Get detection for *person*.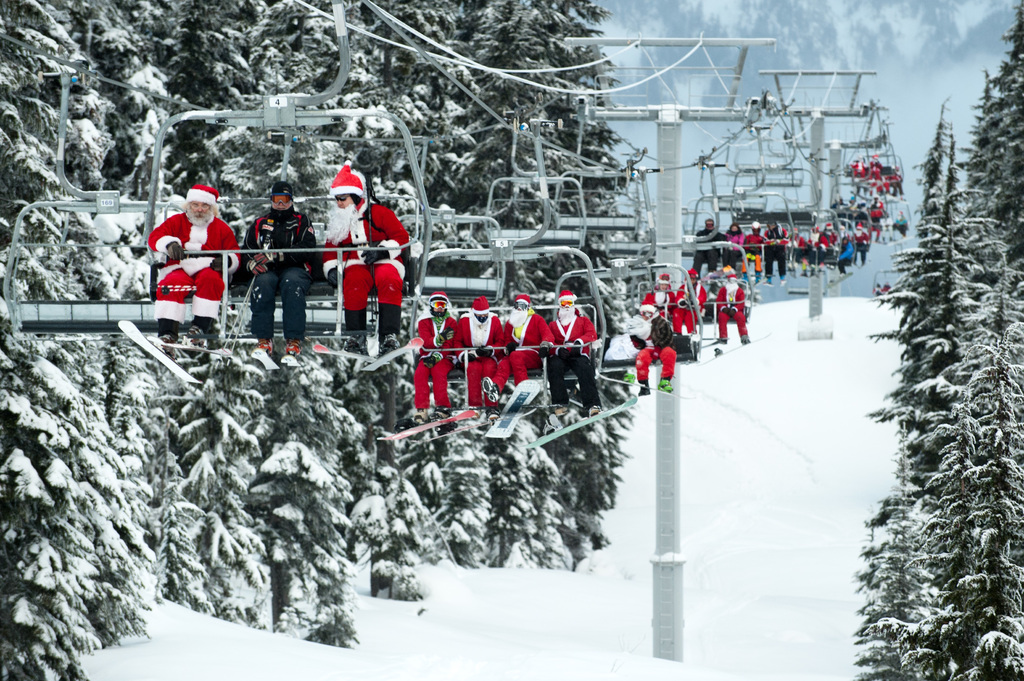
Detection: [410,287,465,421].
